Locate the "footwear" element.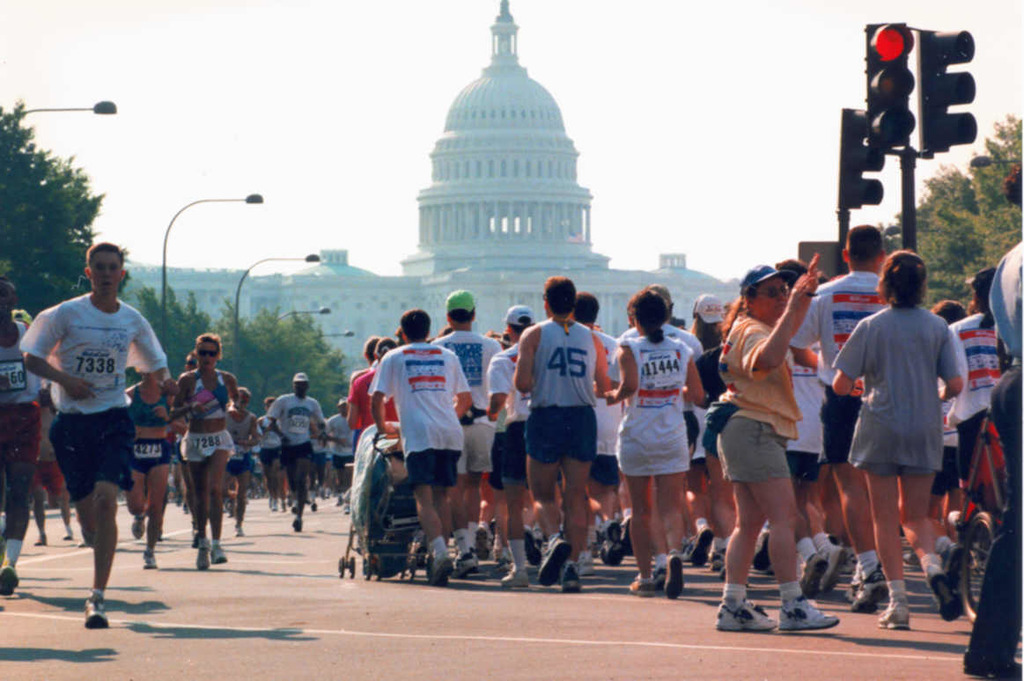
Element bbox: crop(428, 559, 452, 595).
